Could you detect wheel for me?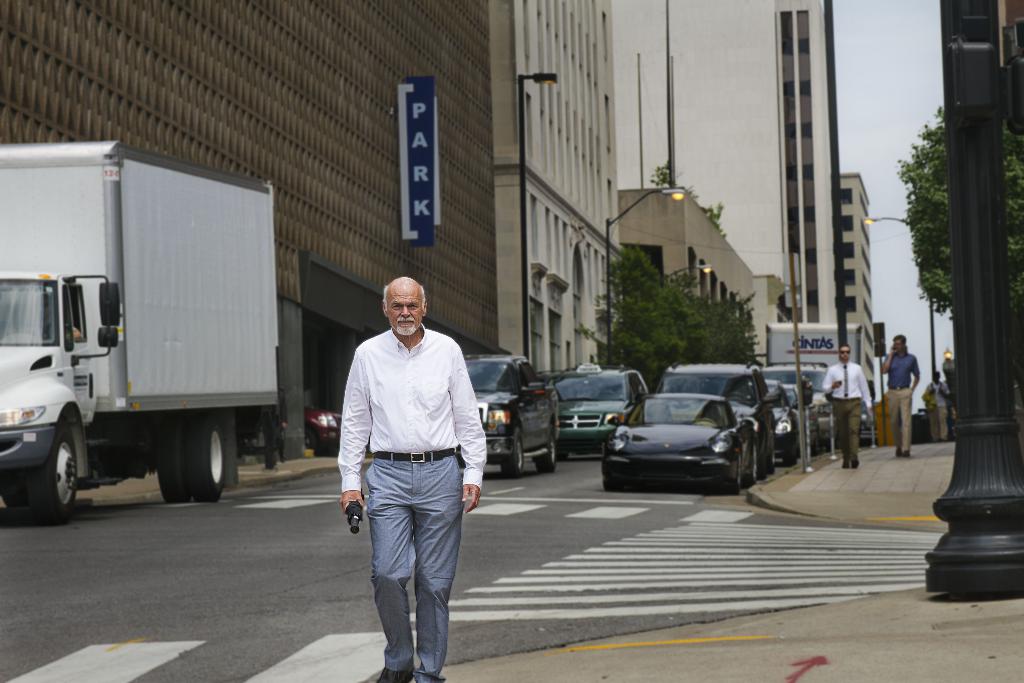
Detection result: locate(746, 452, 757, 482).
